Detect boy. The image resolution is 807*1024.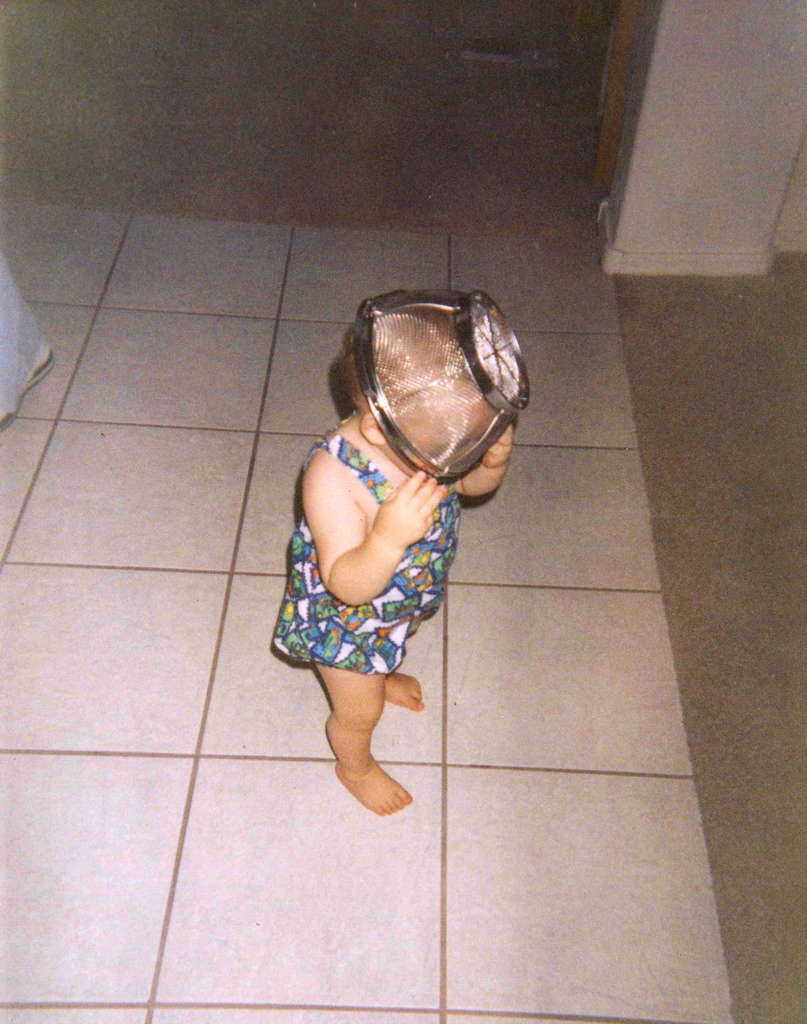
270, 292, 519, 814.
